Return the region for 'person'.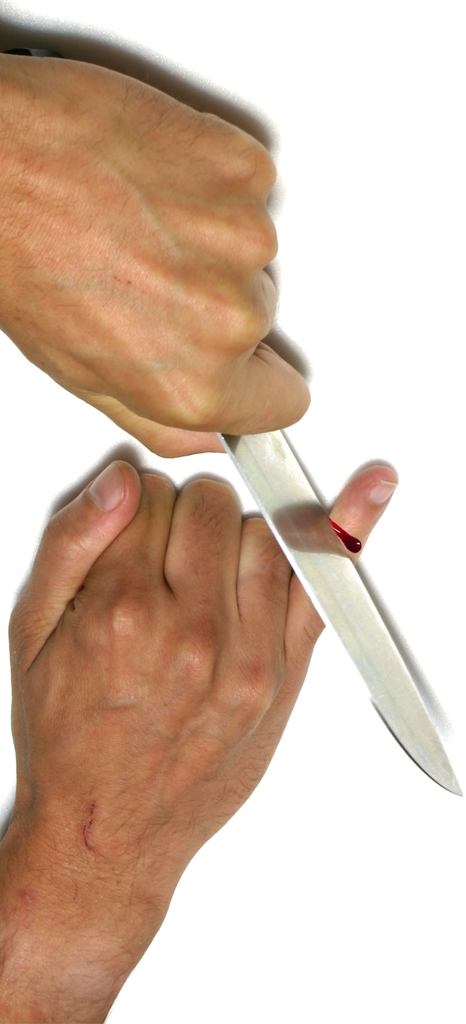
Rect(0, 50, 397, 1023).
